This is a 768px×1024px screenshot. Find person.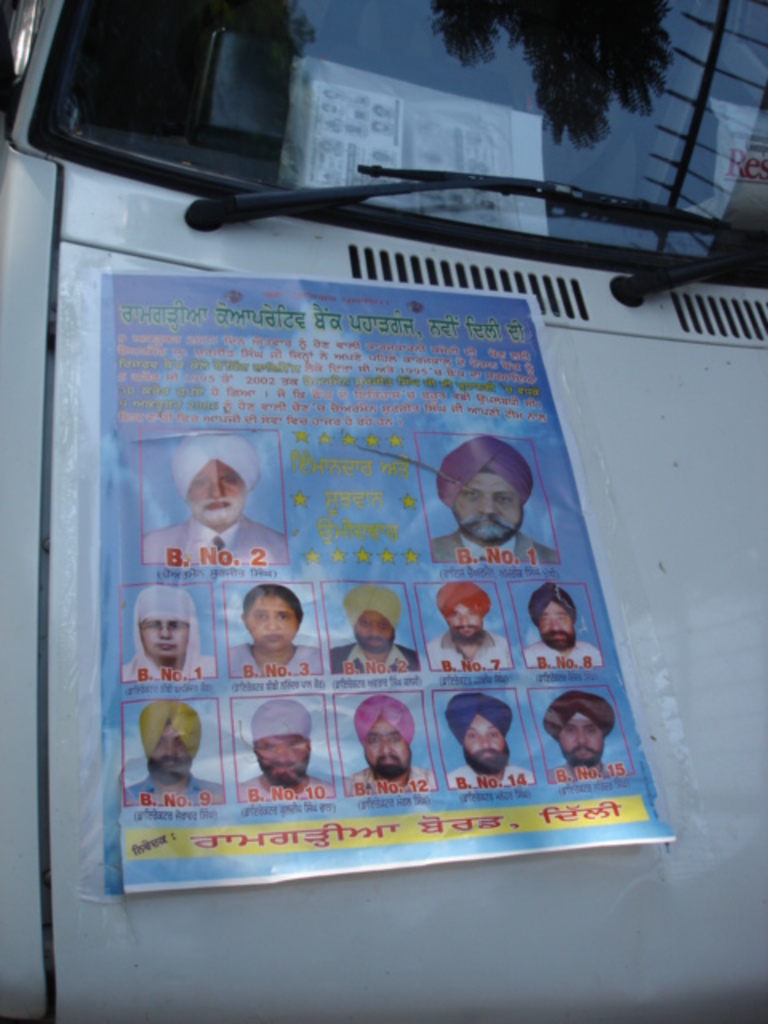
Bounding box: {"left": 122, "top": 701, "right": 226, "bottom": 810}.
